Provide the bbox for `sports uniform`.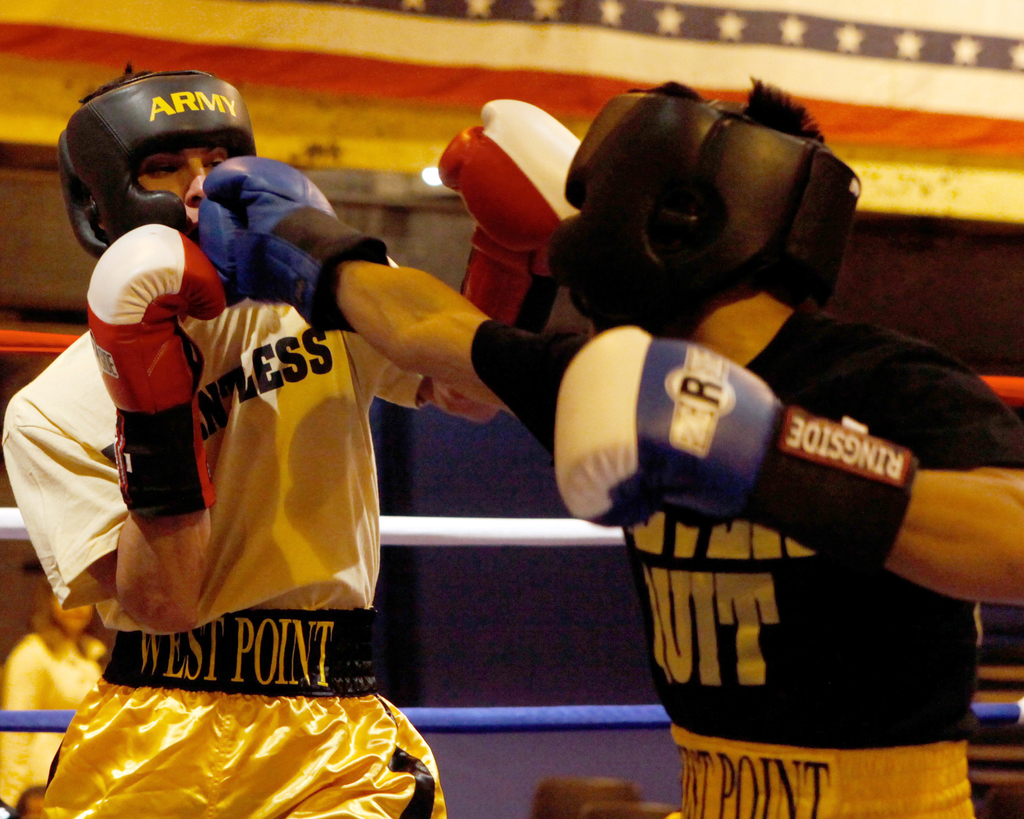
pyautogui.locateOnScreen(468, 297, 1023, 809).
